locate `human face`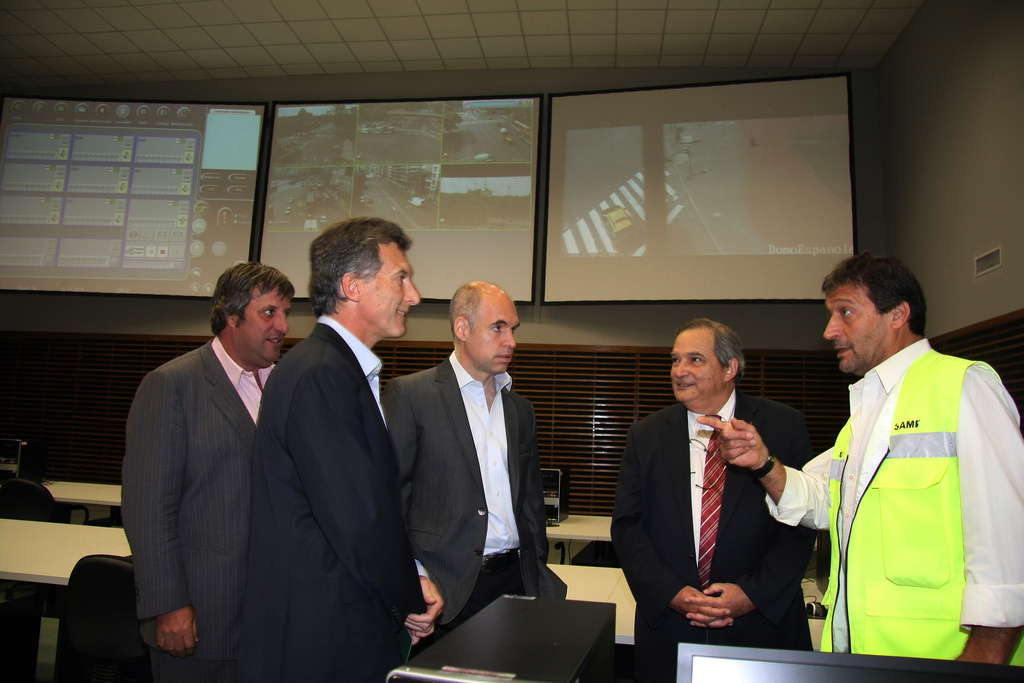
crop(465, 286, 522, 375)
